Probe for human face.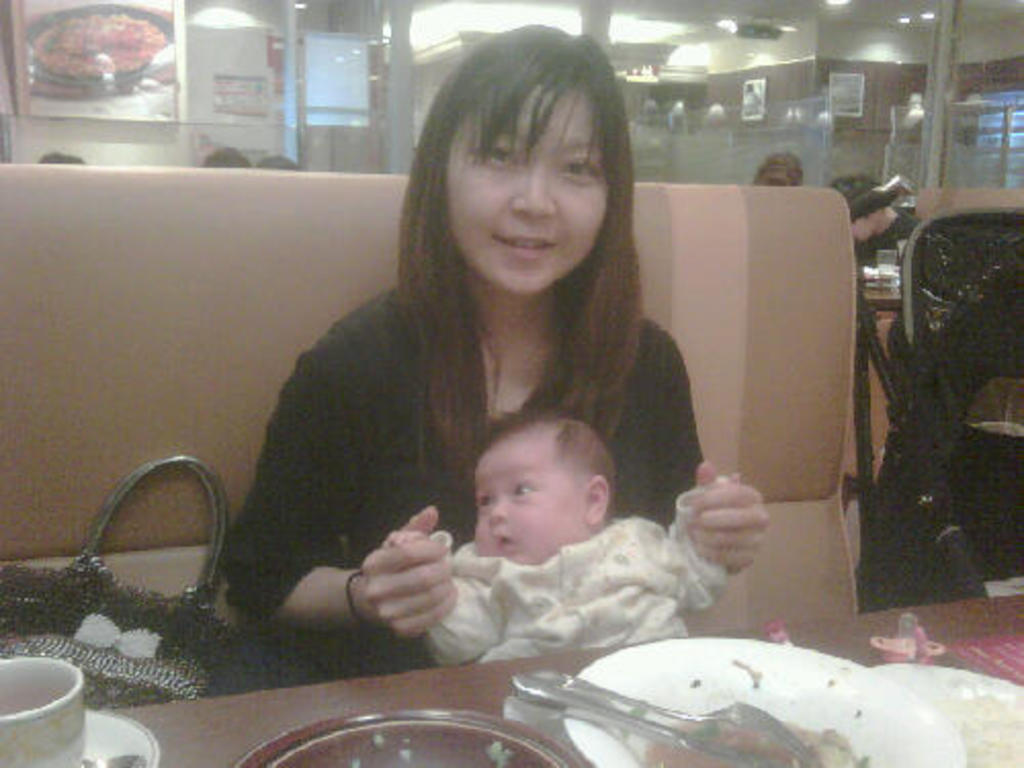
Probe result: <region>475, 430, 588, 565</region>.
